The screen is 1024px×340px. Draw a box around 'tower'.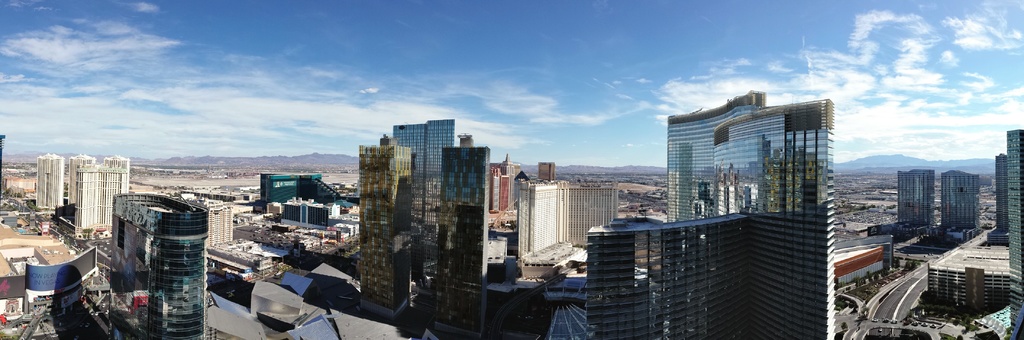
l=897, t=169, r=932, b=222.
